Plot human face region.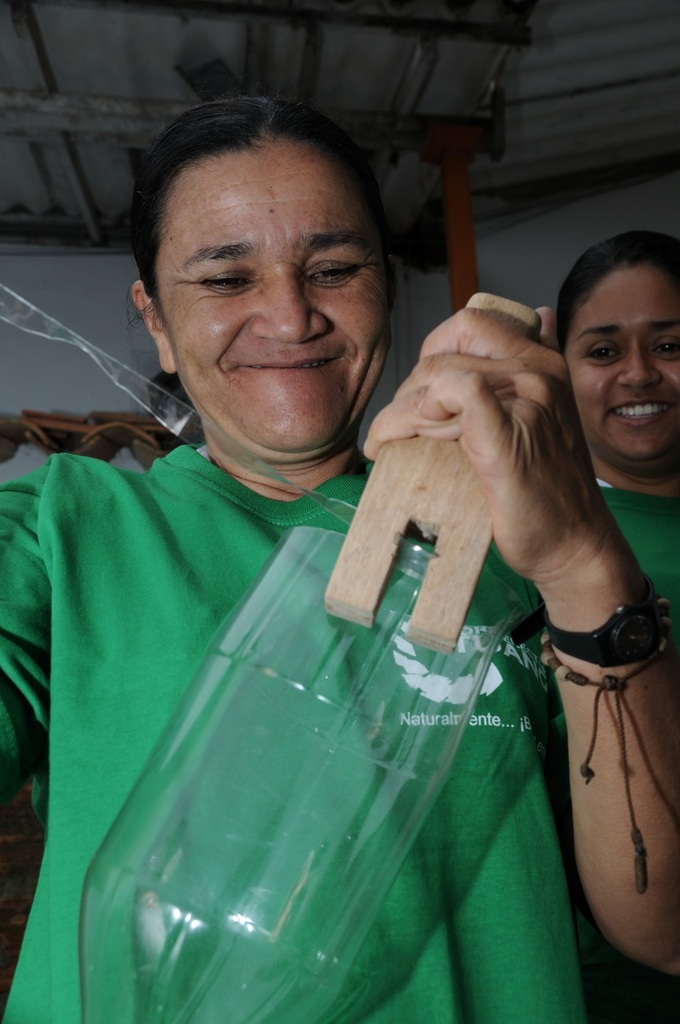
Plotted at bbox(560, 267, 679, 474).
